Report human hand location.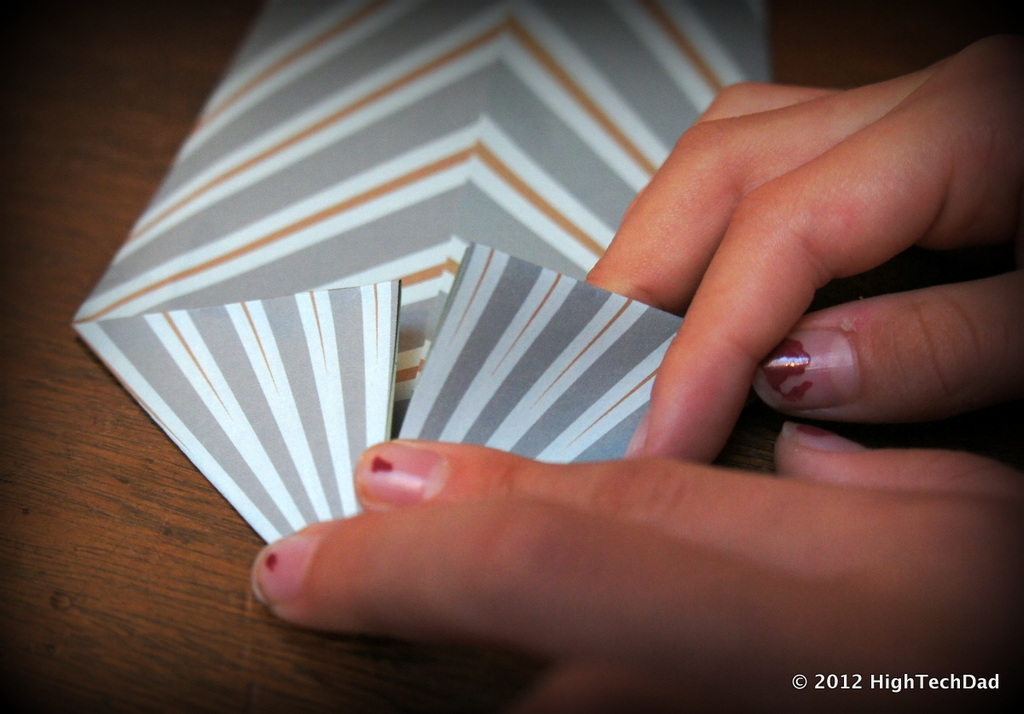
Report: [247, 421, 1023, 713].
